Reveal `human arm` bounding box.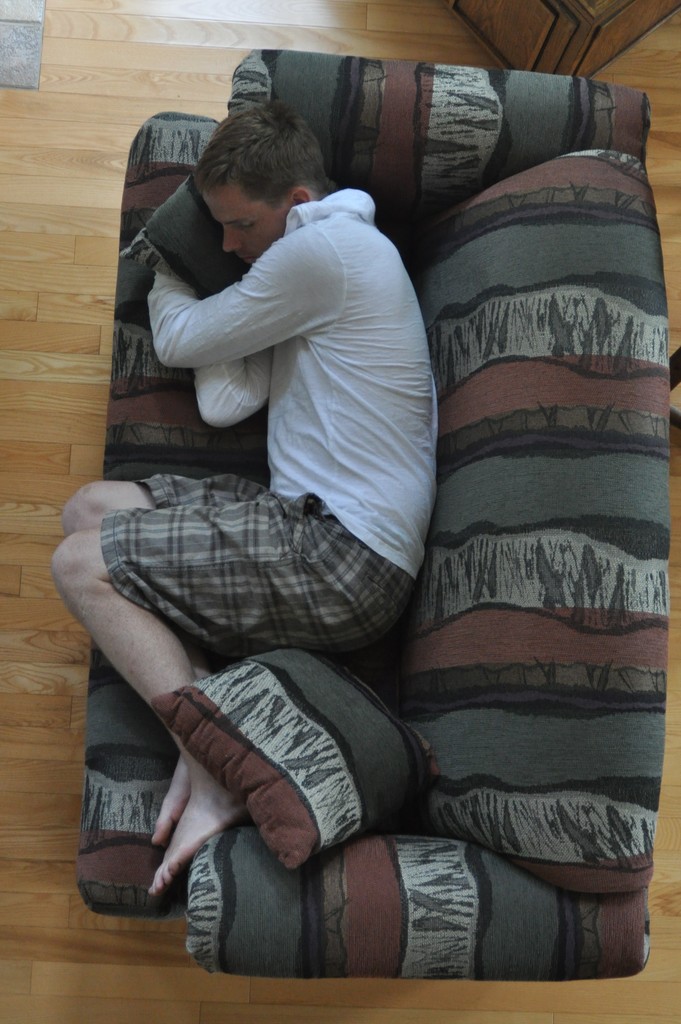
Revealed: [left=142, top=218, right=345, bottom=367].
